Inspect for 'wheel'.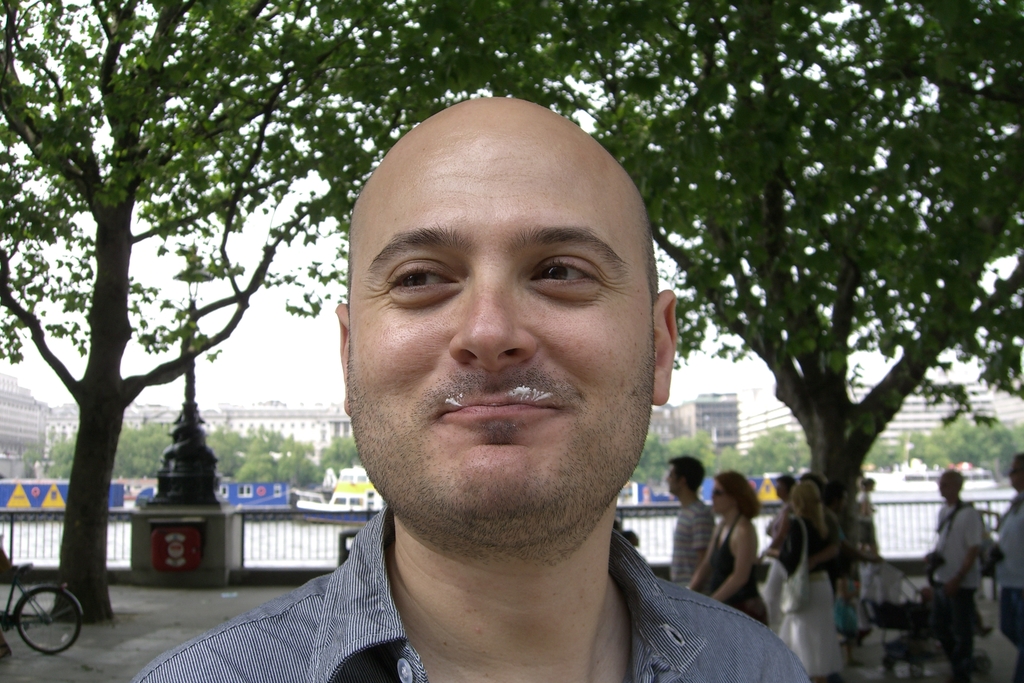
Inspection: [x1=12, y1=588, x2=84, y2=656].
